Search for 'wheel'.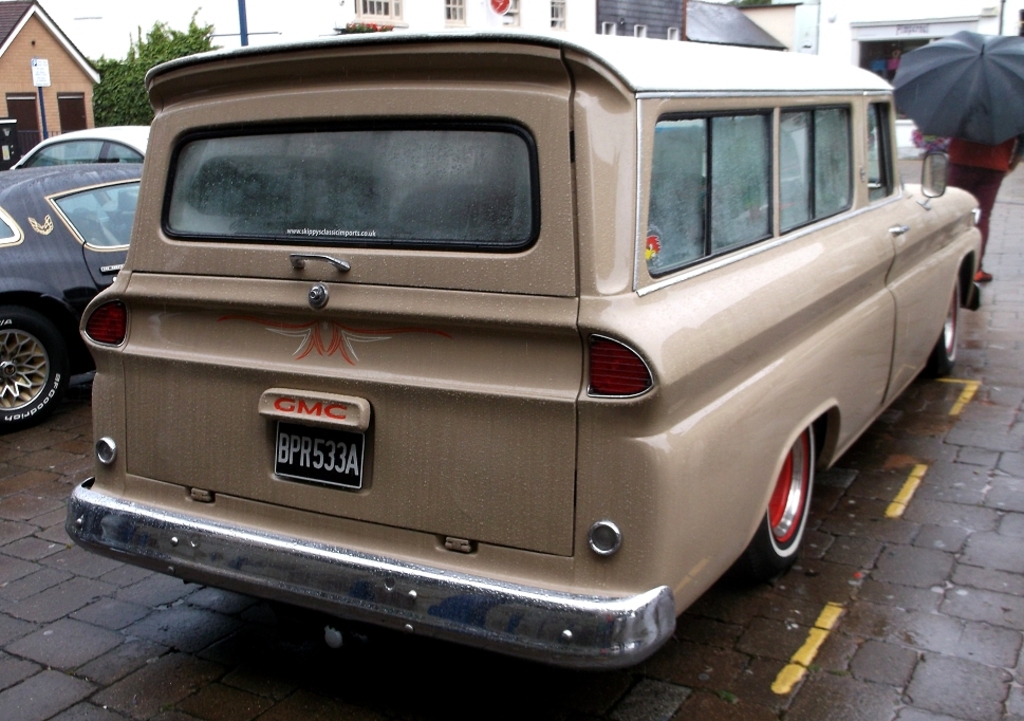
Found at (left=919, top=275, right=967, bottom=382).
